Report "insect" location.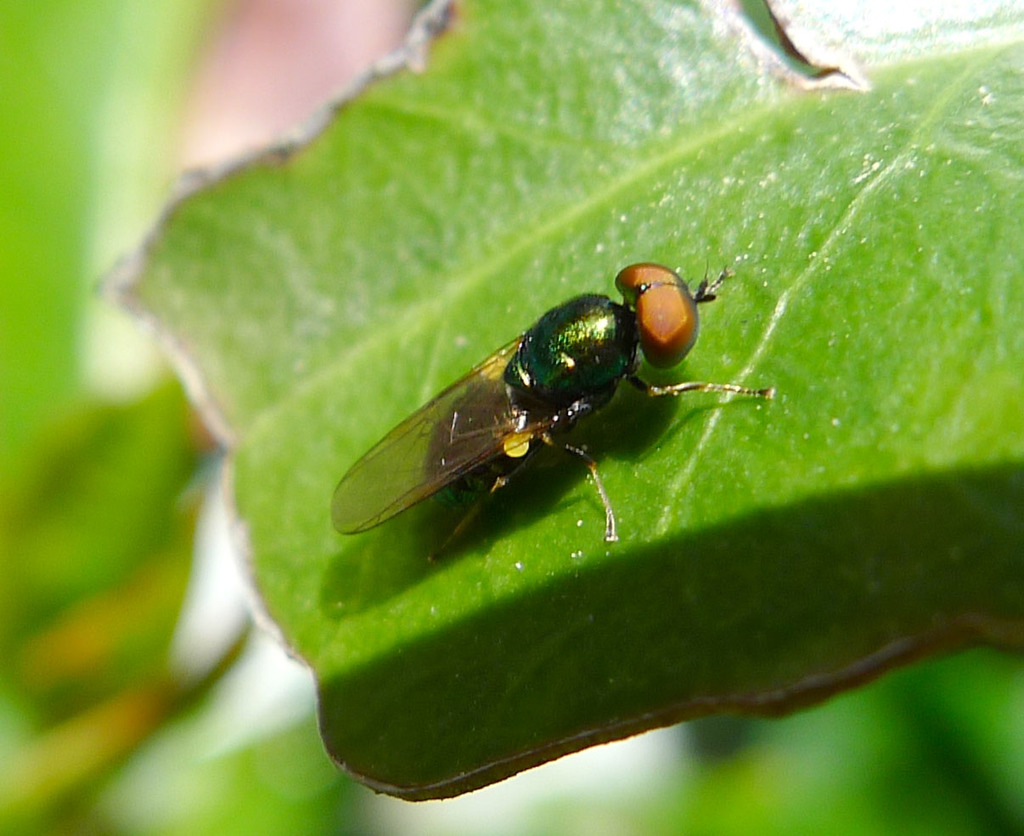
Report: box(324, 263, 781, 548).
